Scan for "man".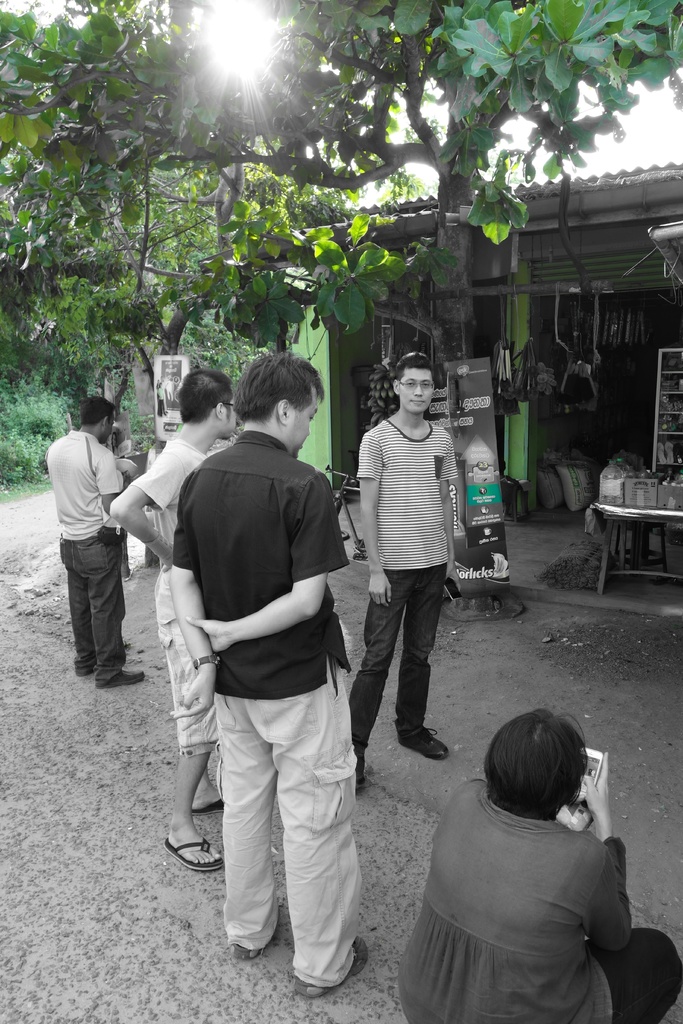
Scan result: [x1=348, y1=352, x2=451, y2=792].
